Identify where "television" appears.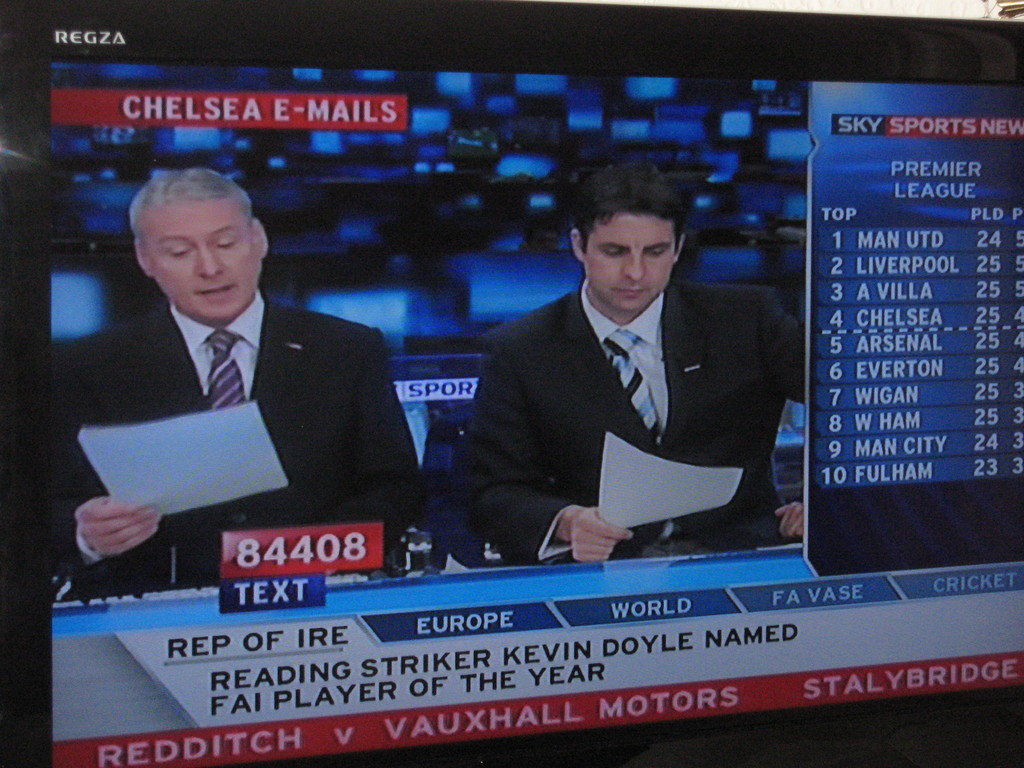
Appears at (0, 2, 1023, 767).
